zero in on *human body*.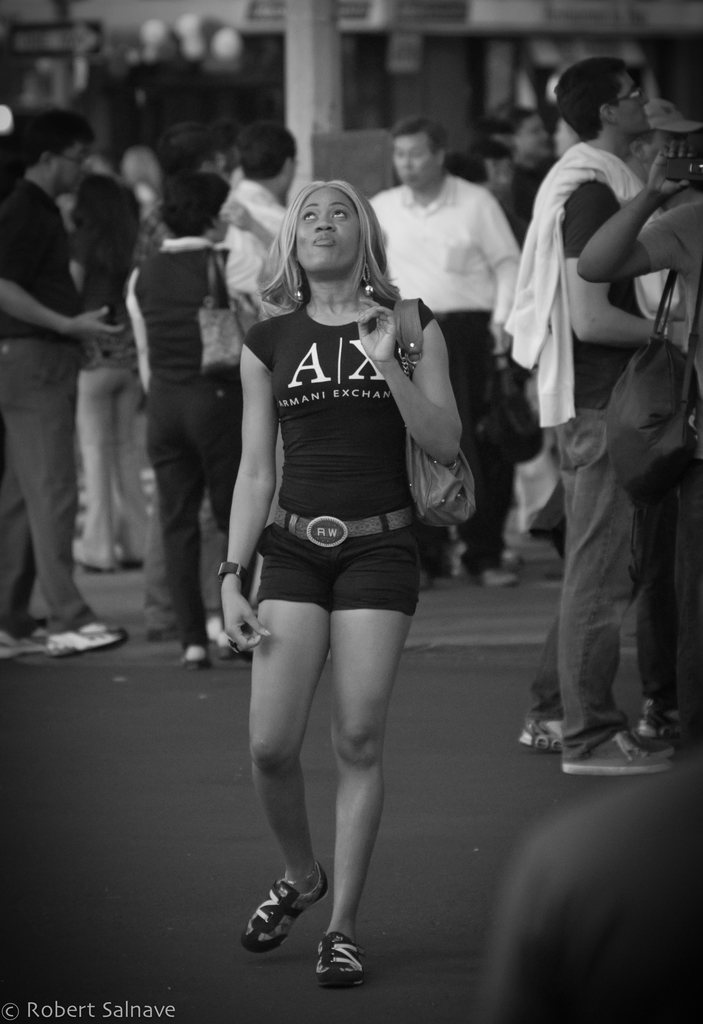
Zeroed in: rect(0, 110, 113, 653).
